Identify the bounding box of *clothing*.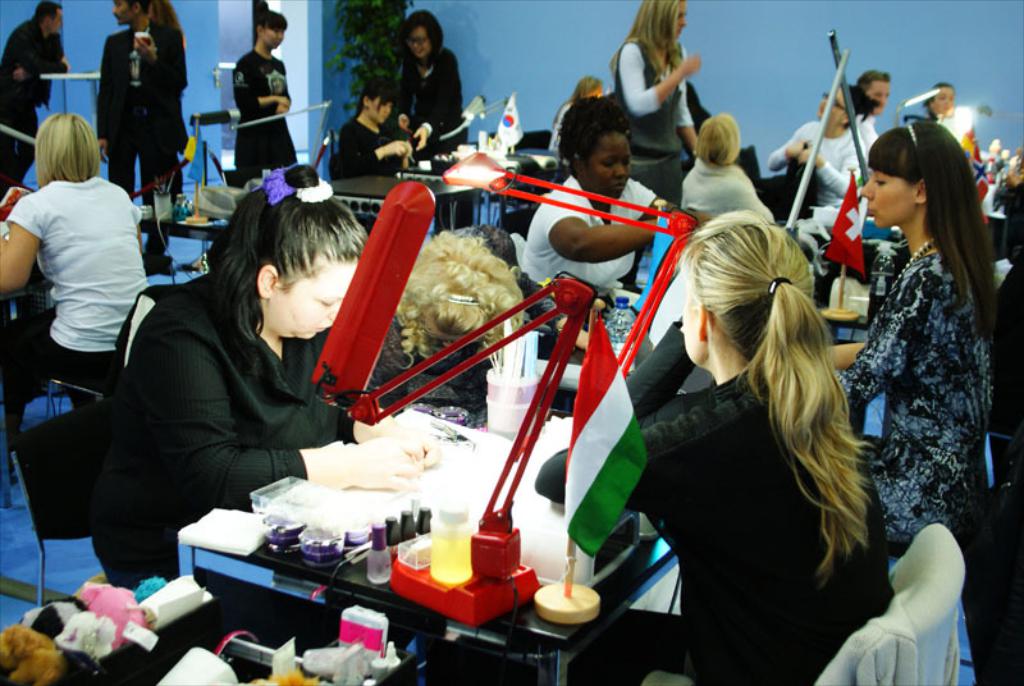
pyautogui.locateOnScreen(0, 17, 69, 196).
